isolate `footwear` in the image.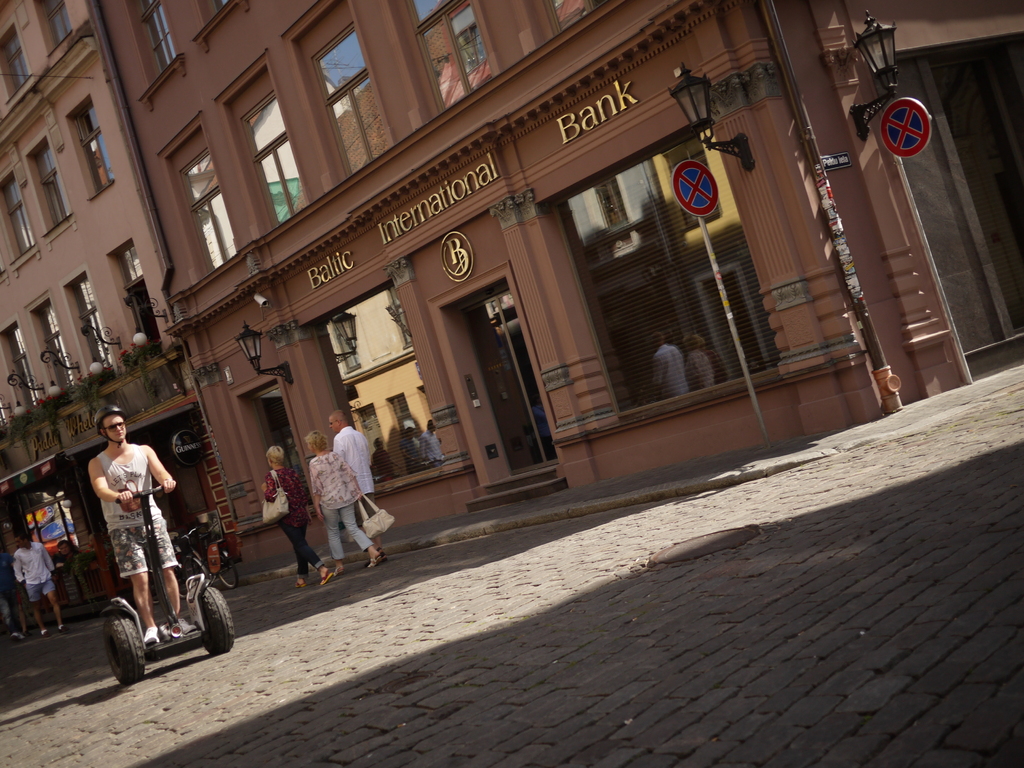
Isolated region: [x1=177, y1=615, x2=196, y2=635].
